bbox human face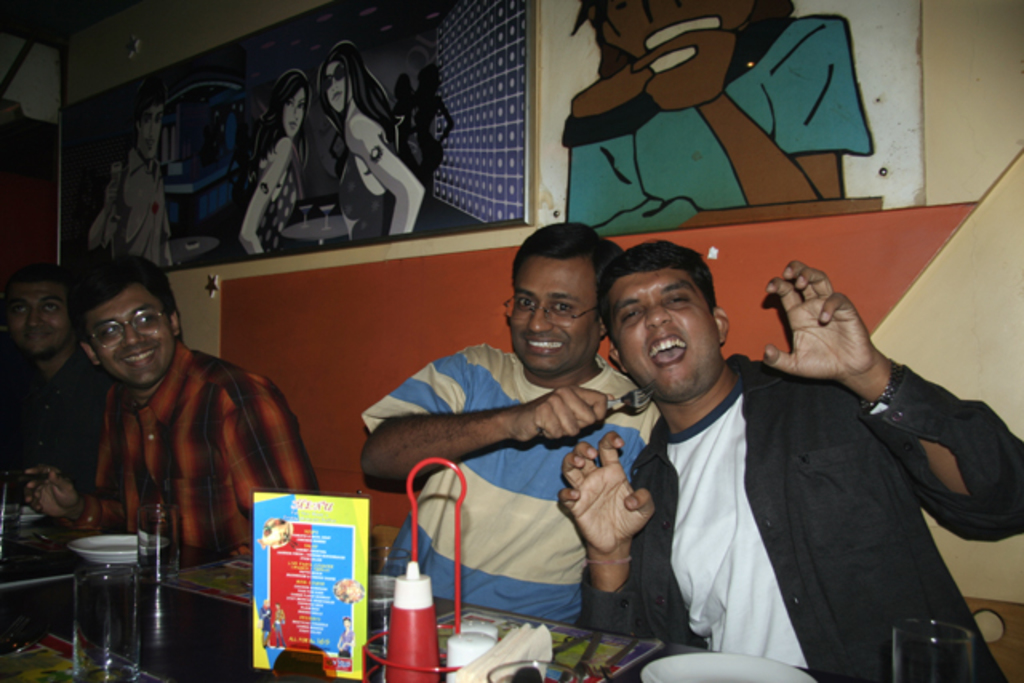
pyautogui.locateOnScreen(10, 275, 77, 350)
